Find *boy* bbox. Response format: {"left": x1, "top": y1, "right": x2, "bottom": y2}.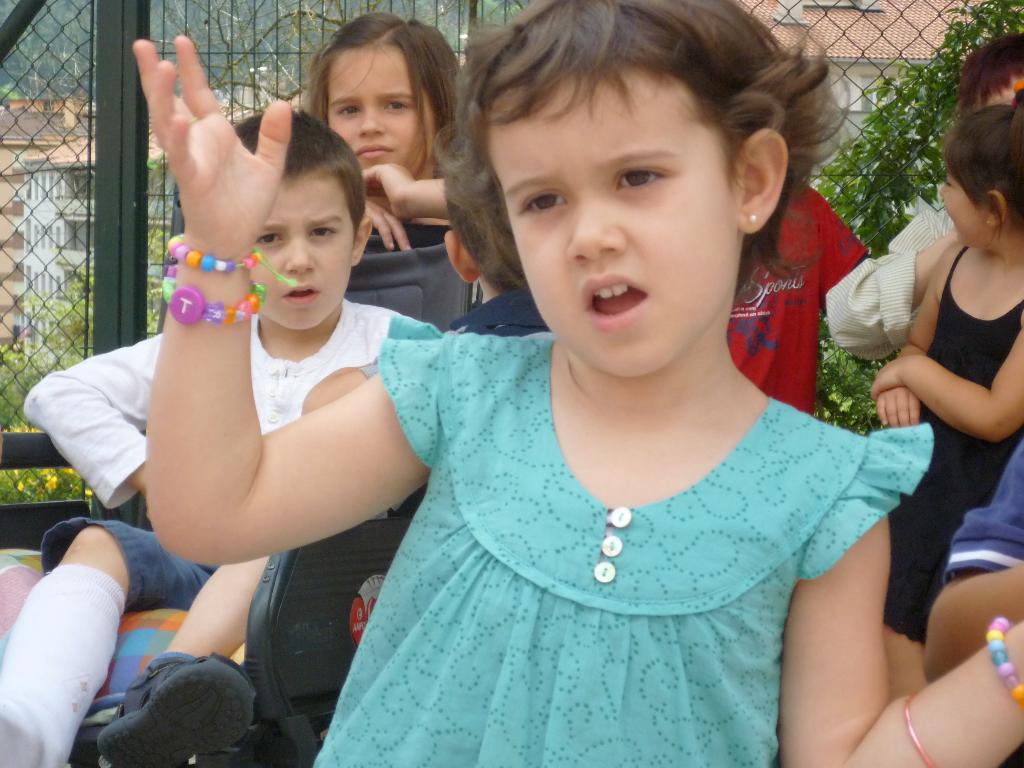
{"left": 724, "top": 177, "right": 882, "bottom": 417}.
